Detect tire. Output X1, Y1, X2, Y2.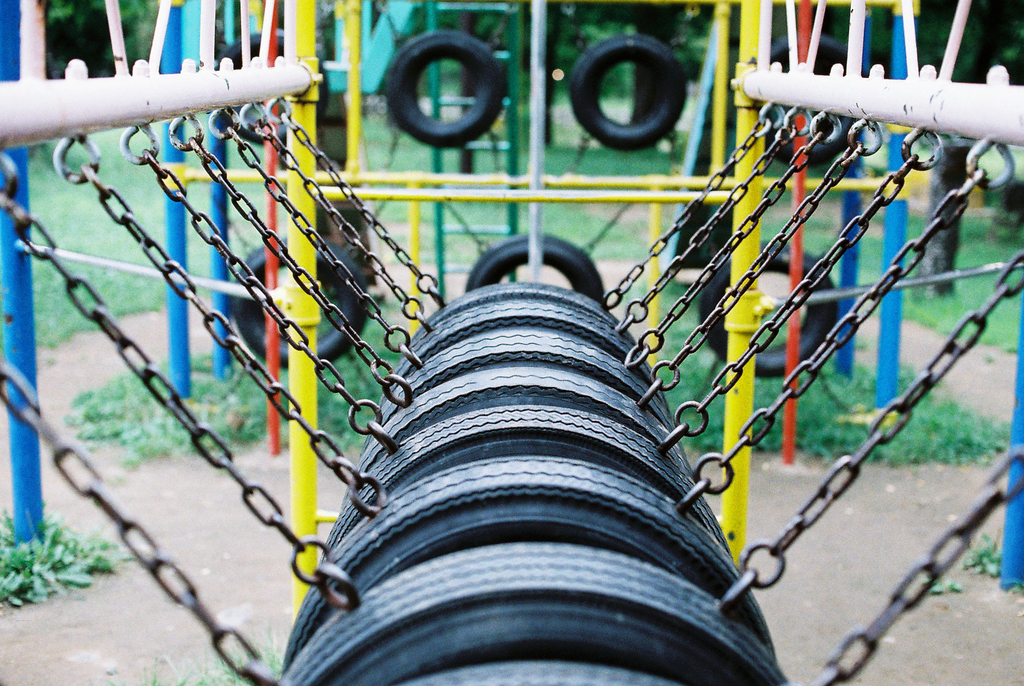
232, 239, 367, 366.
